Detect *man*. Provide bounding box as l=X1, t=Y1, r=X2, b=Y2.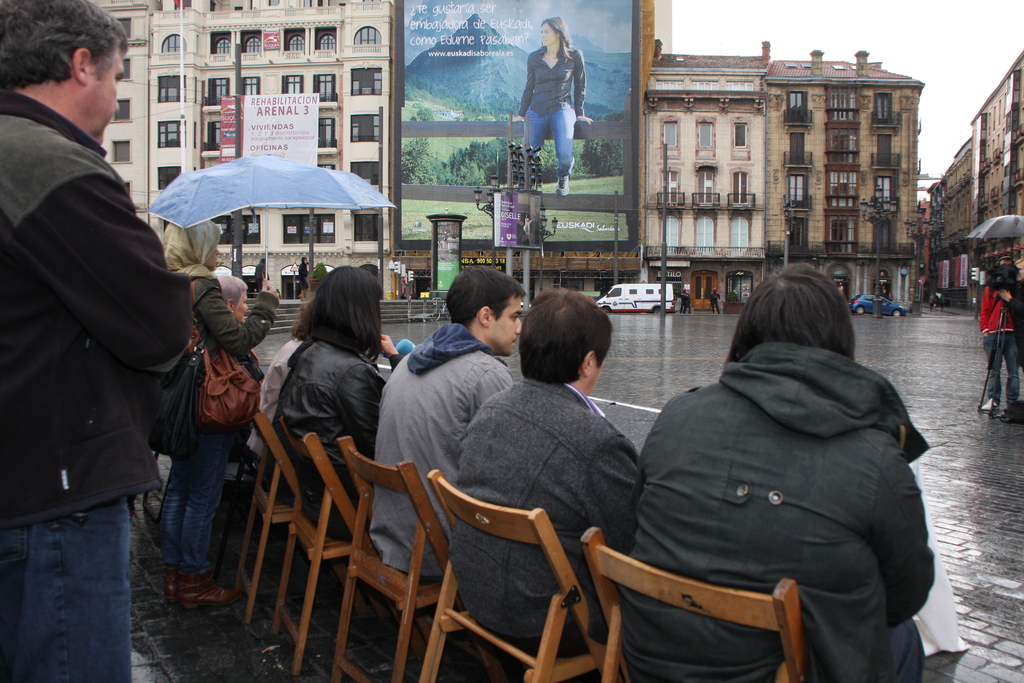
l=10, t=15, r=216, b=648.
